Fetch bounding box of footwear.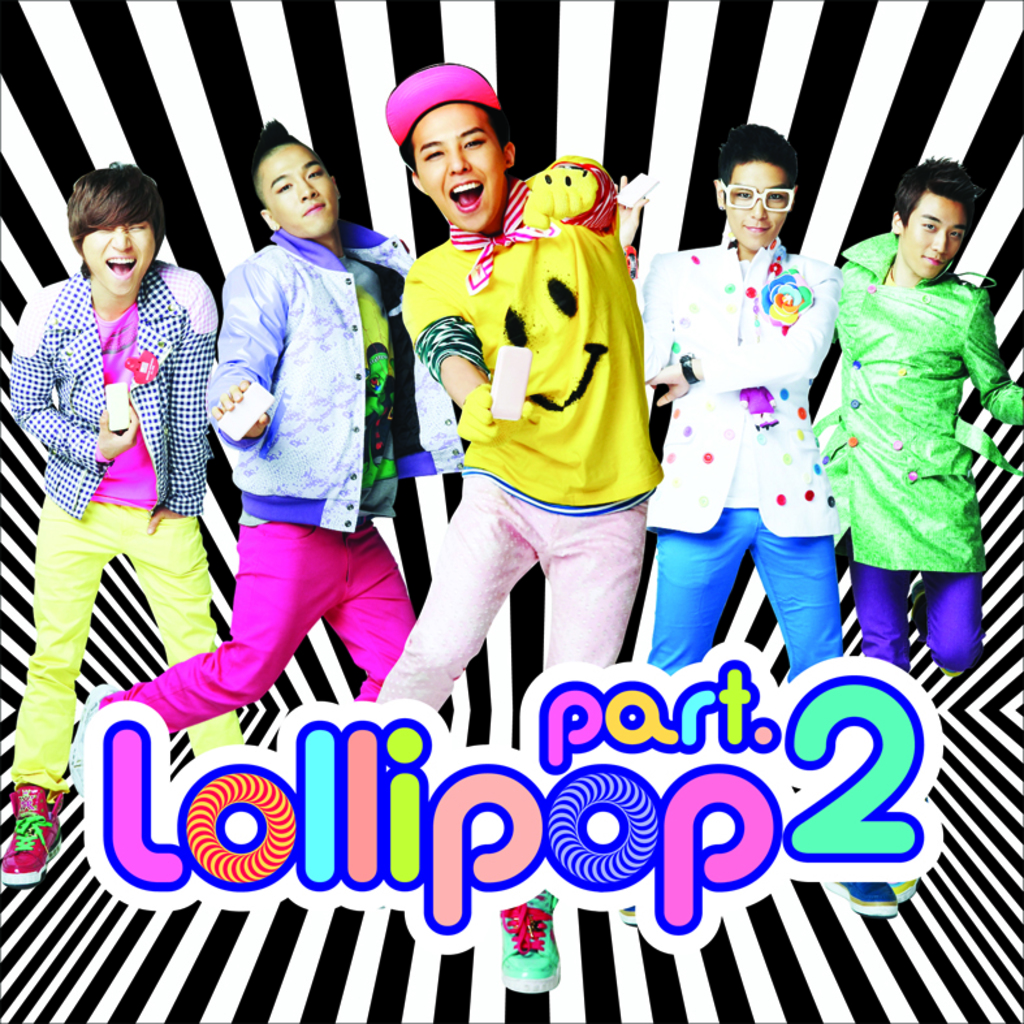
Bbox: region(824, 880, 900, 923).
